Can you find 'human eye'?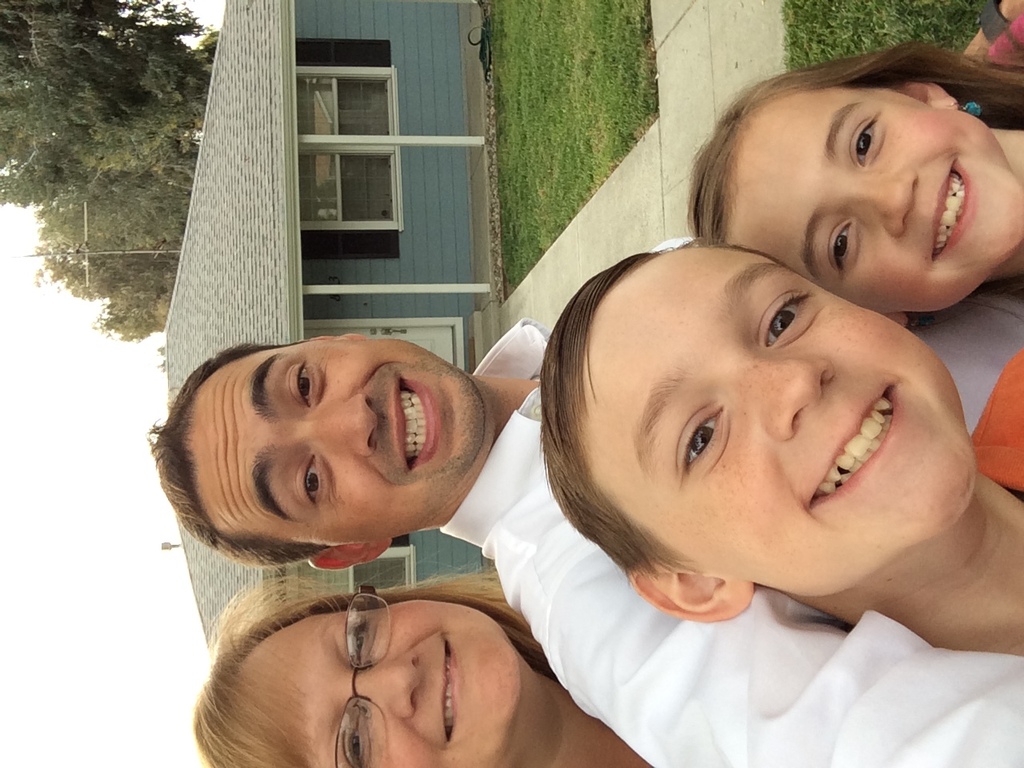
Yes, bounding box: x1=851 y1=111 x2=882 y2=170.
